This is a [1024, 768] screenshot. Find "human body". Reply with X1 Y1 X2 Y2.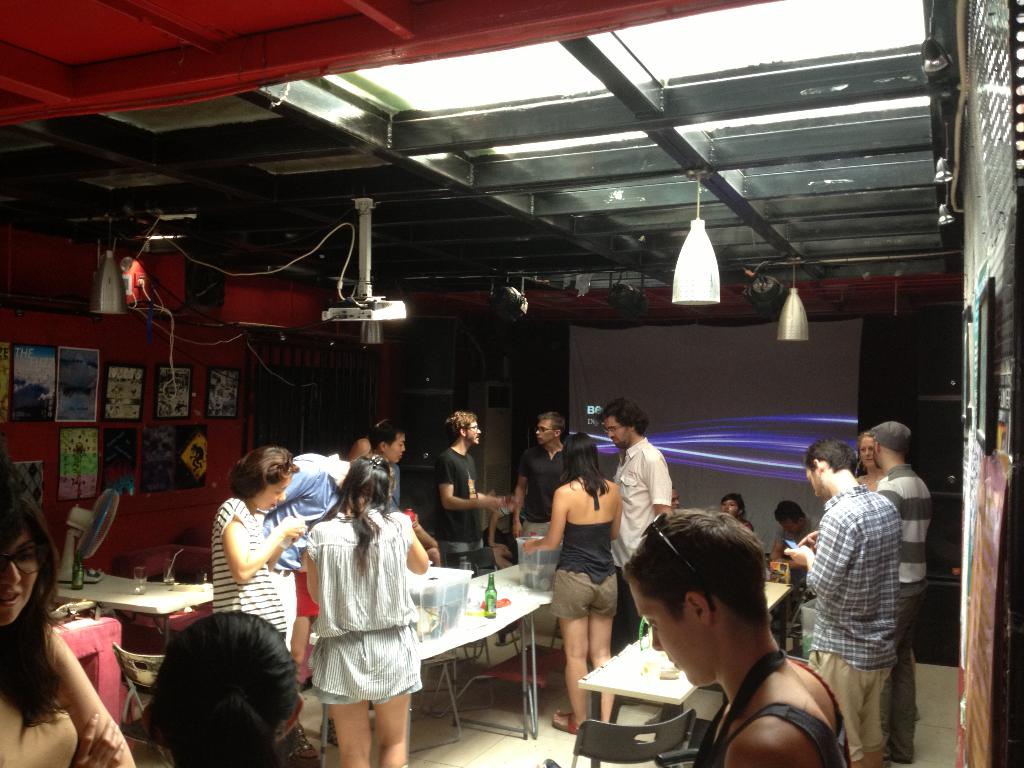
150 610 303 765.
